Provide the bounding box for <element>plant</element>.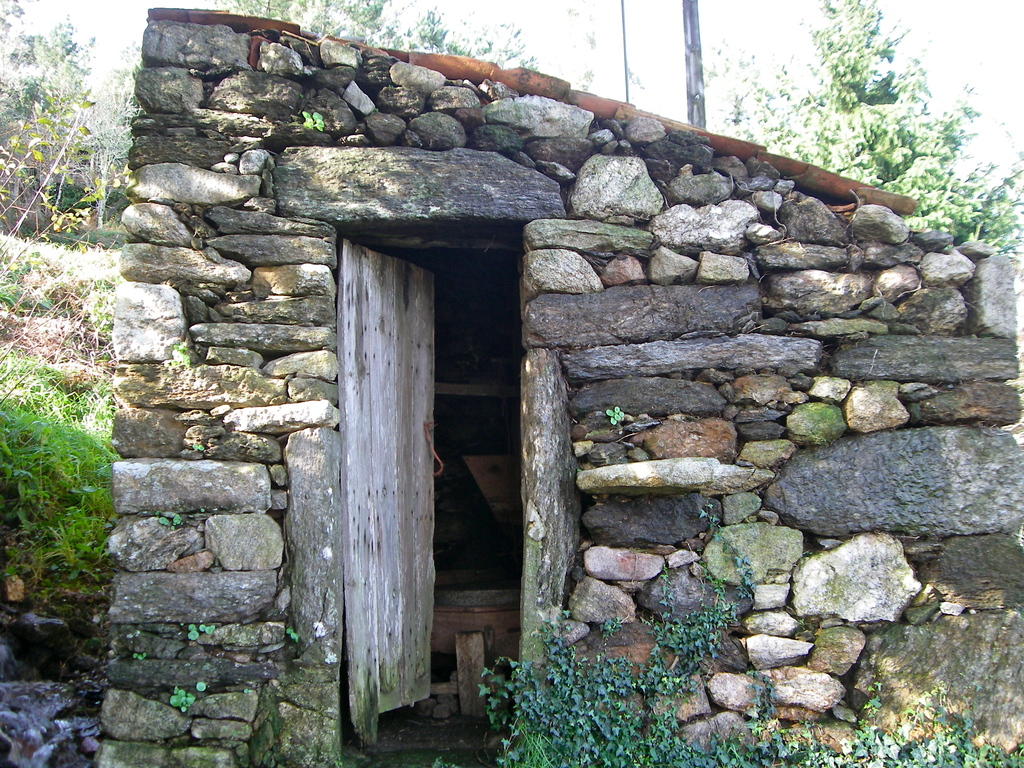
195:680:206:693.
